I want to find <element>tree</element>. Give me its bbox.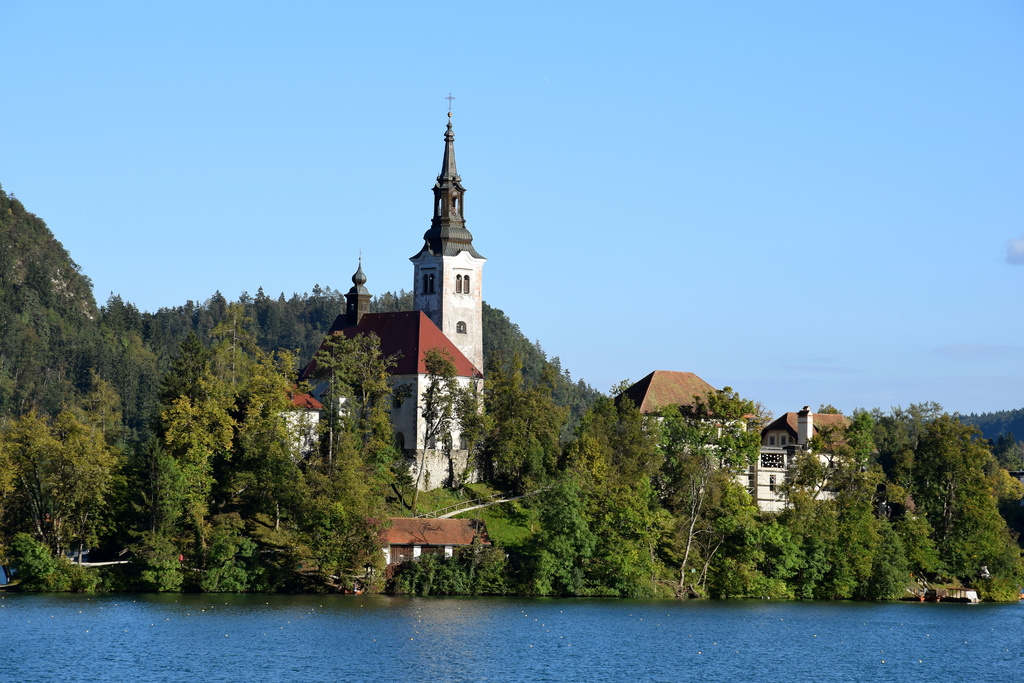
(398,548,449,600).
